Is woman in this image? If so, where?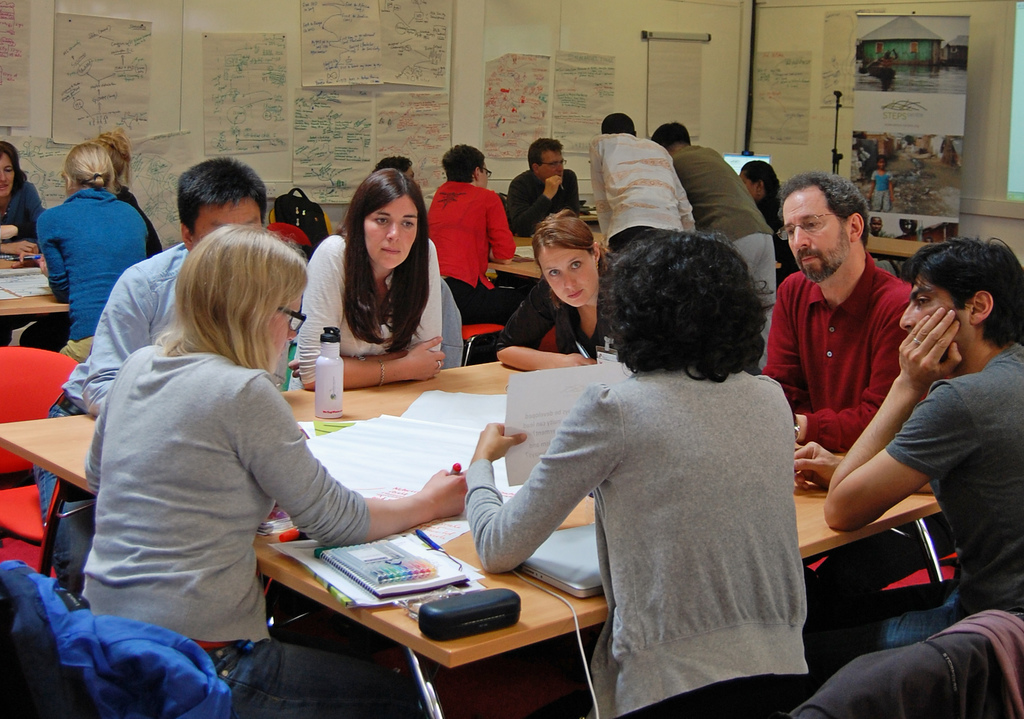
Yes, at region(77, 223, 465, 718).
